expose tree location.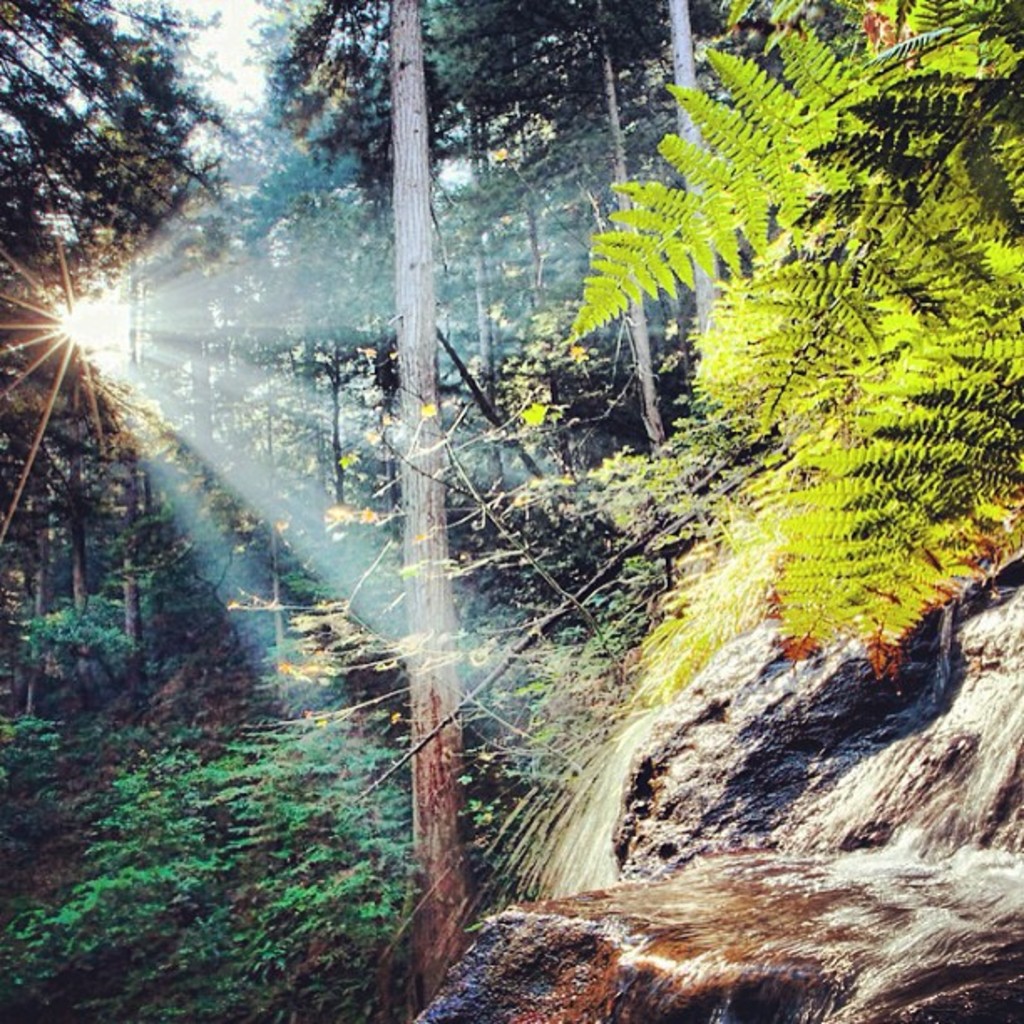
Exposed at {"x1": 509, "y1": 0, "x2": 741, "y2": 564}.
